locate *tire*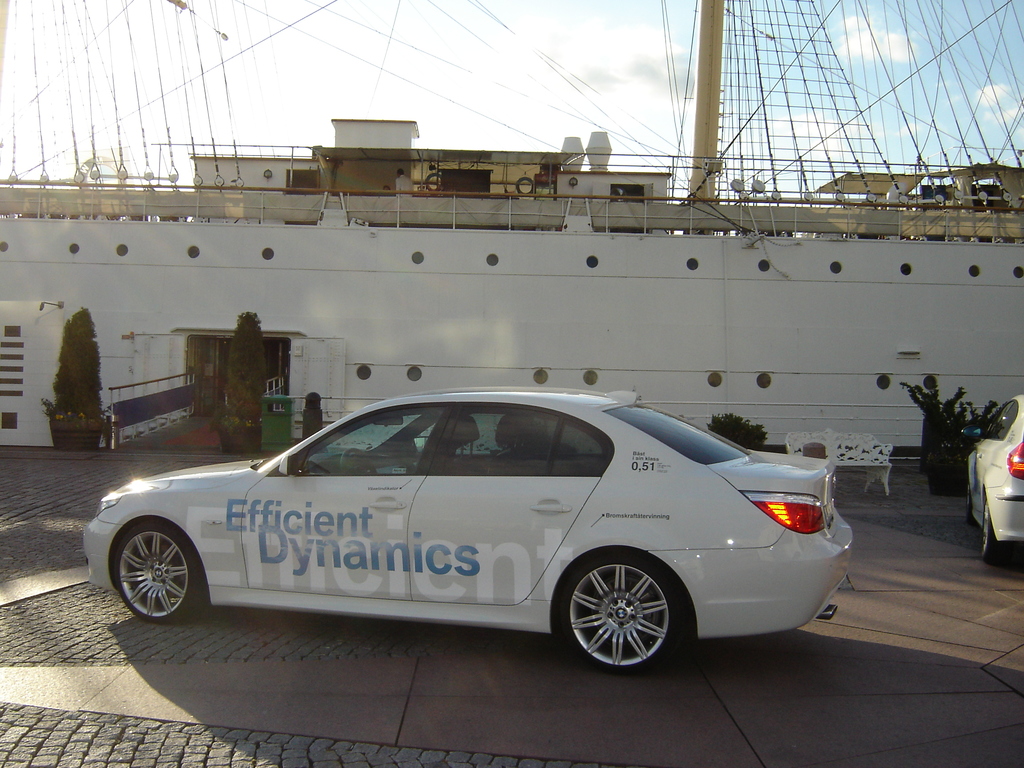
crop(559, 564, 675, 670)
